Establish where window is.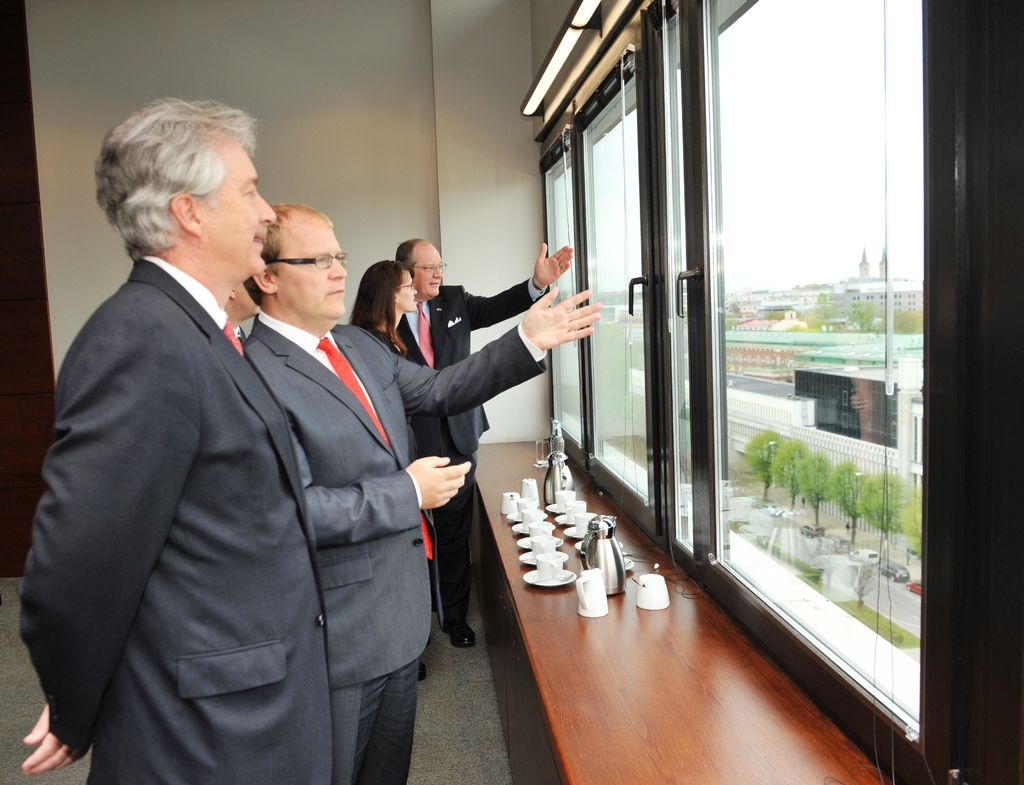
Established at {"left": 575, "top": 0, "right": 940, "bottom": 642}.
